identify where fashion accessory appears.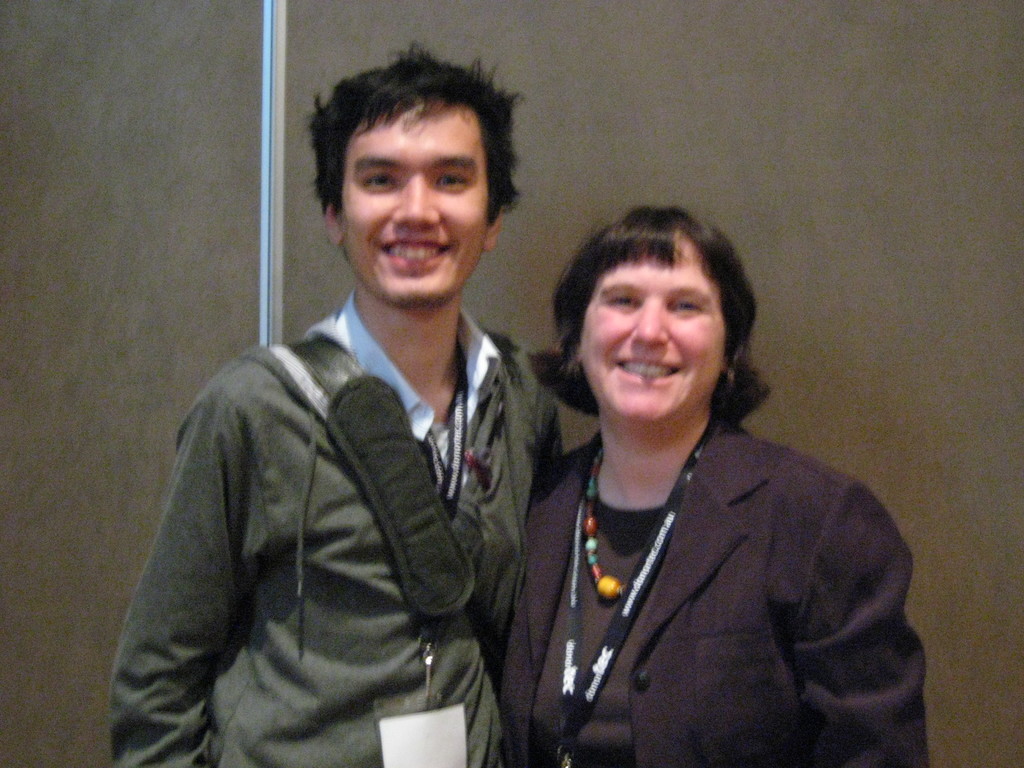
Appears at bbox(583, 447, 625, 599).
